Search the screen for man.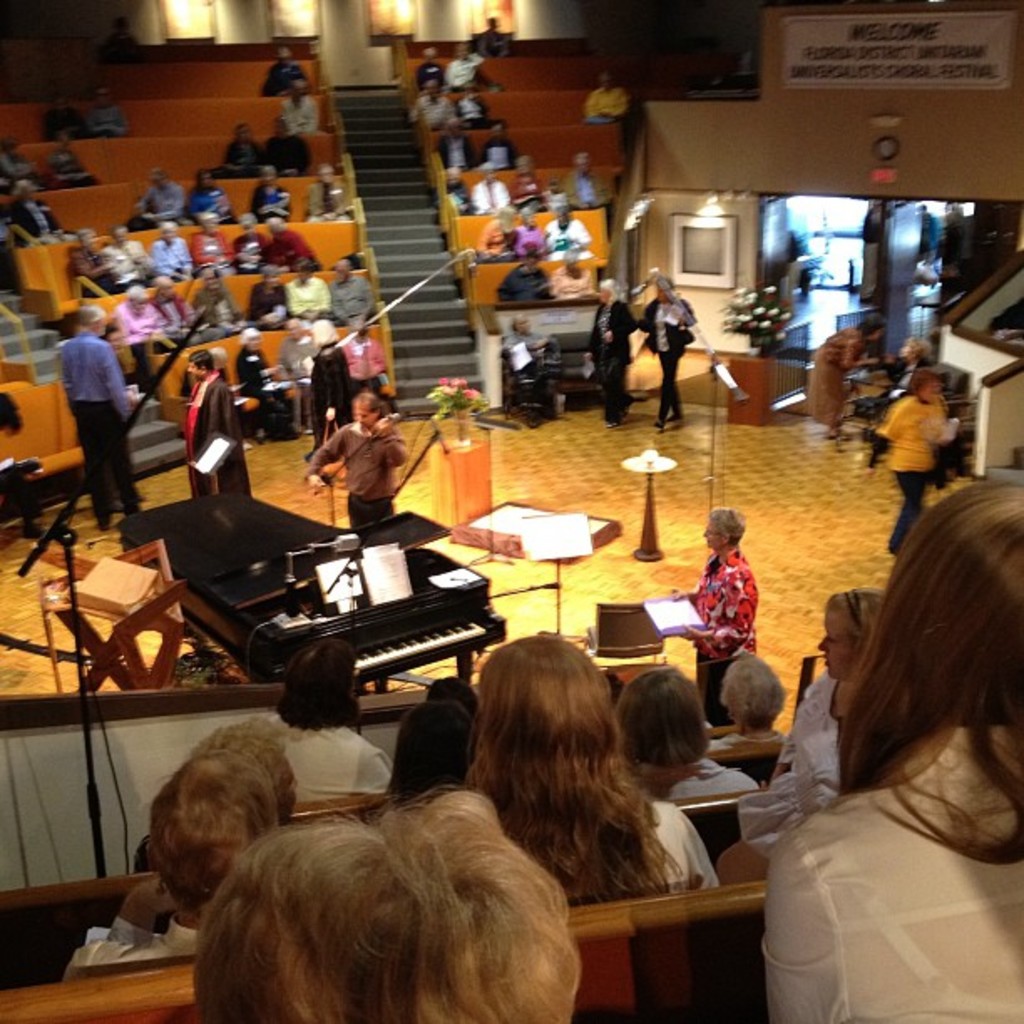
Found at bbox=(848, 365, 937, 556).
